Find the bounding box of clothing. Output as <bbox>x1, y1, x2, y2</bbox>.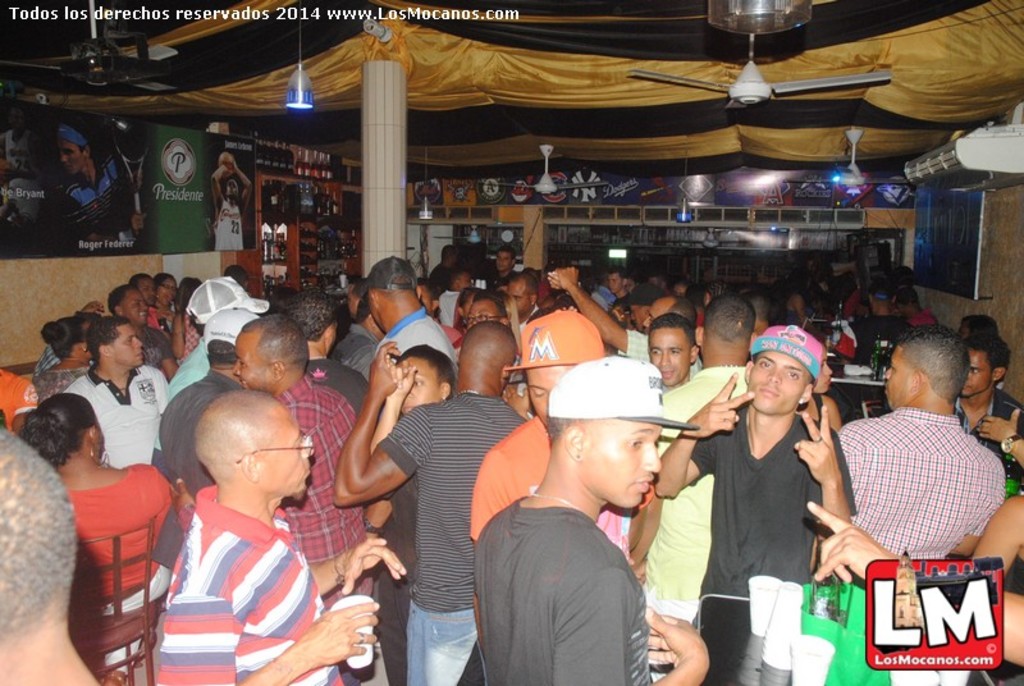
<bbox>215, 197, 246, 251</bbox>.
